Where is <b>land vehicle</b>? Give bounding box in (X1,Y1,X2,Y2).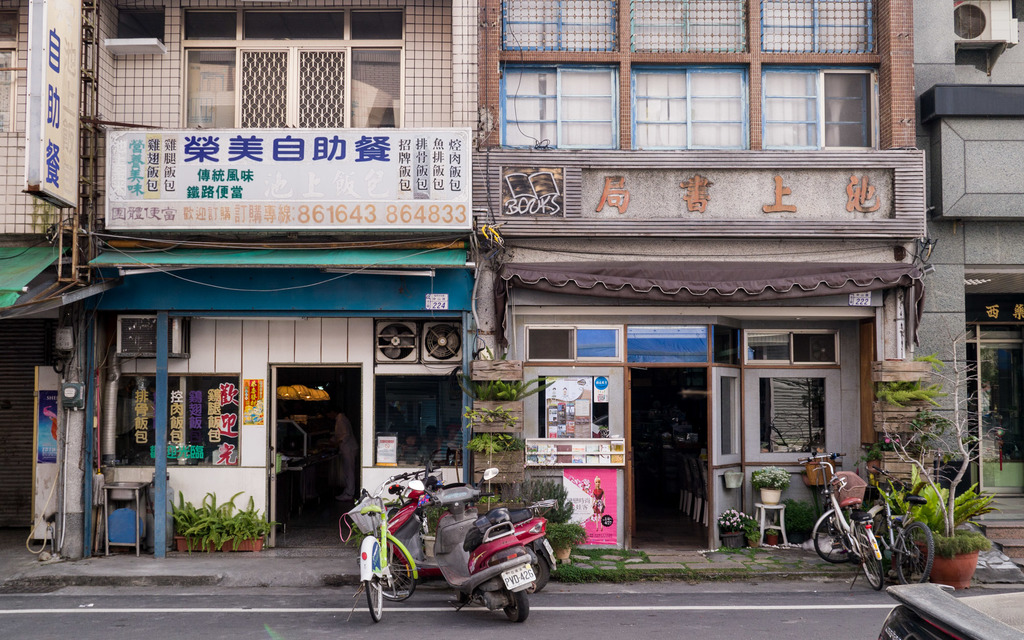
(881,583,1023,639).
